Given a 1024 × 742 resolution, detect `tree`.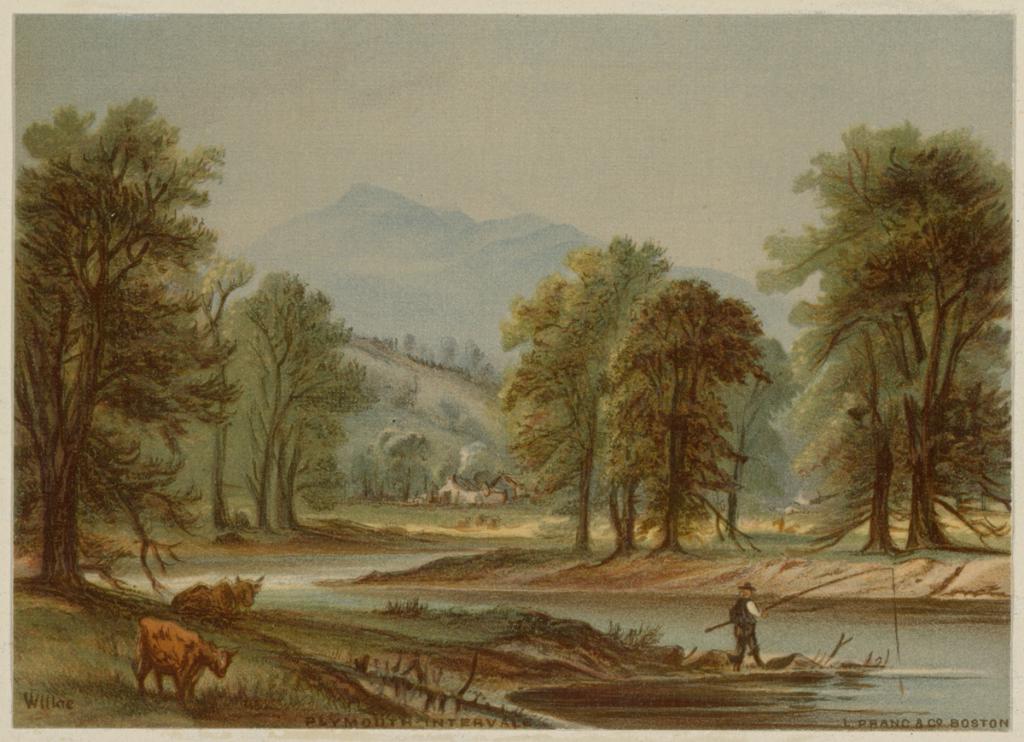
crop(765, 93, 1009, 593).
